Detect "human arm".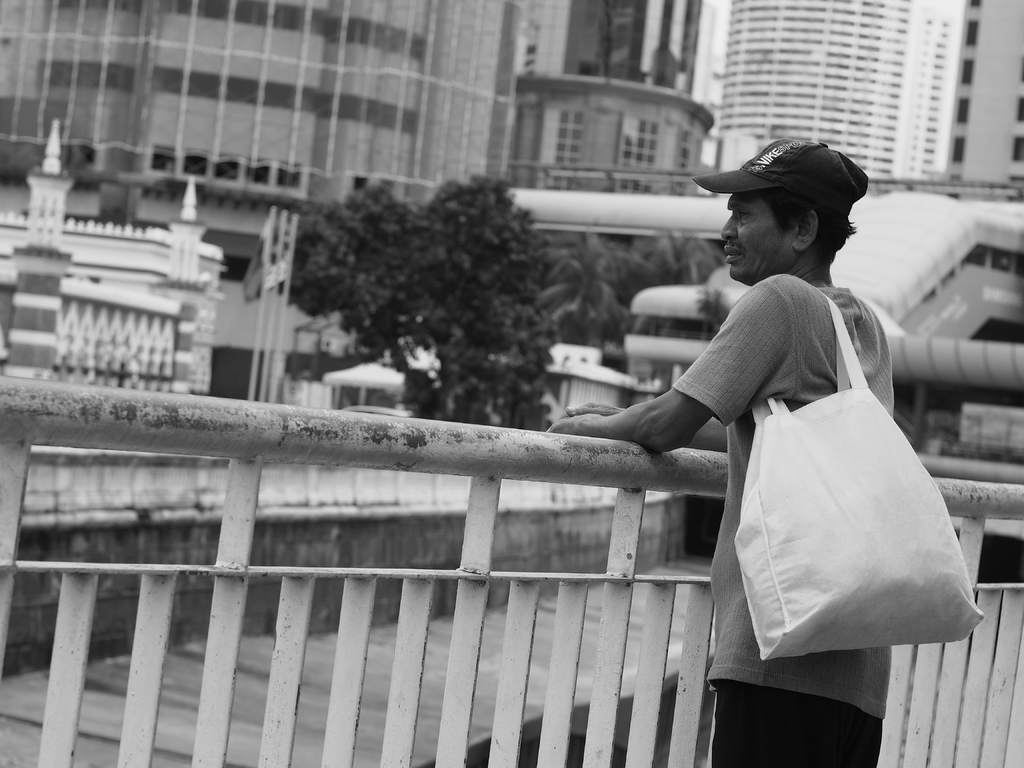
Detected at {"x1": 575, "y1": 322, "x2": 787, "y2": 487}.
